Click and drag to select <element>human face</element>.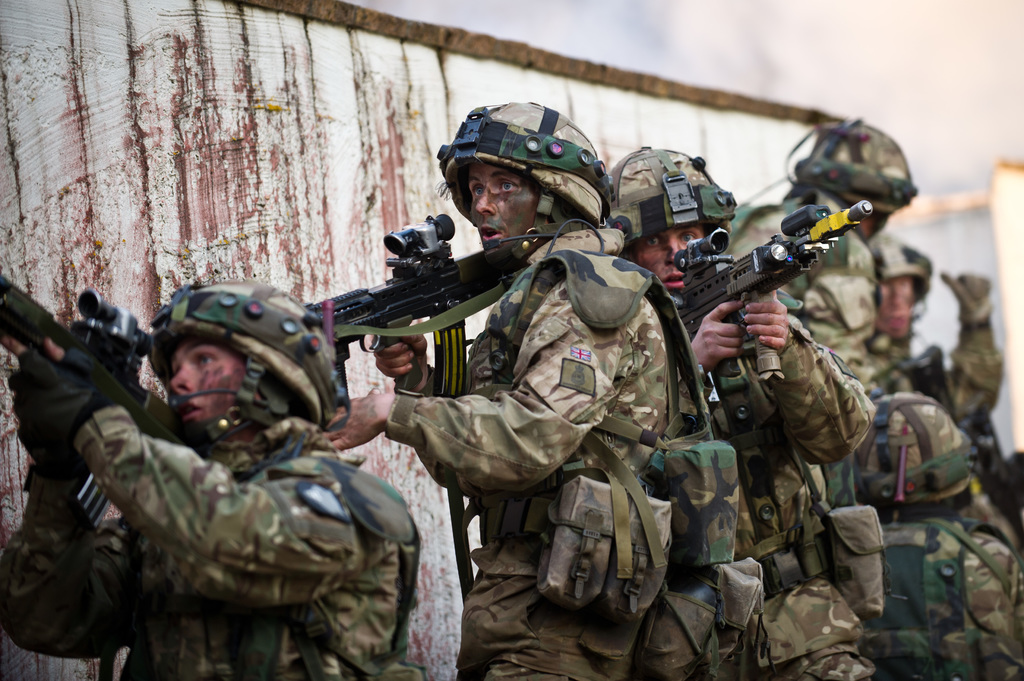
Selection: bbox(479, 159, 547, 247).
